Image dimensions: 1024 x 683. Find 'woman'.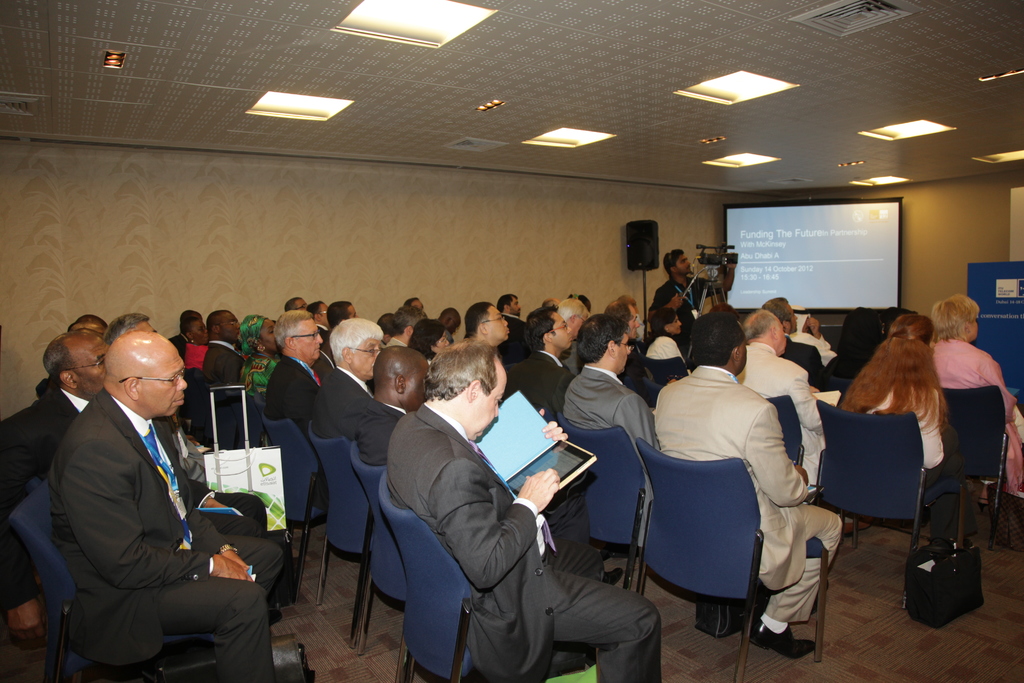
643:305:688:371.
